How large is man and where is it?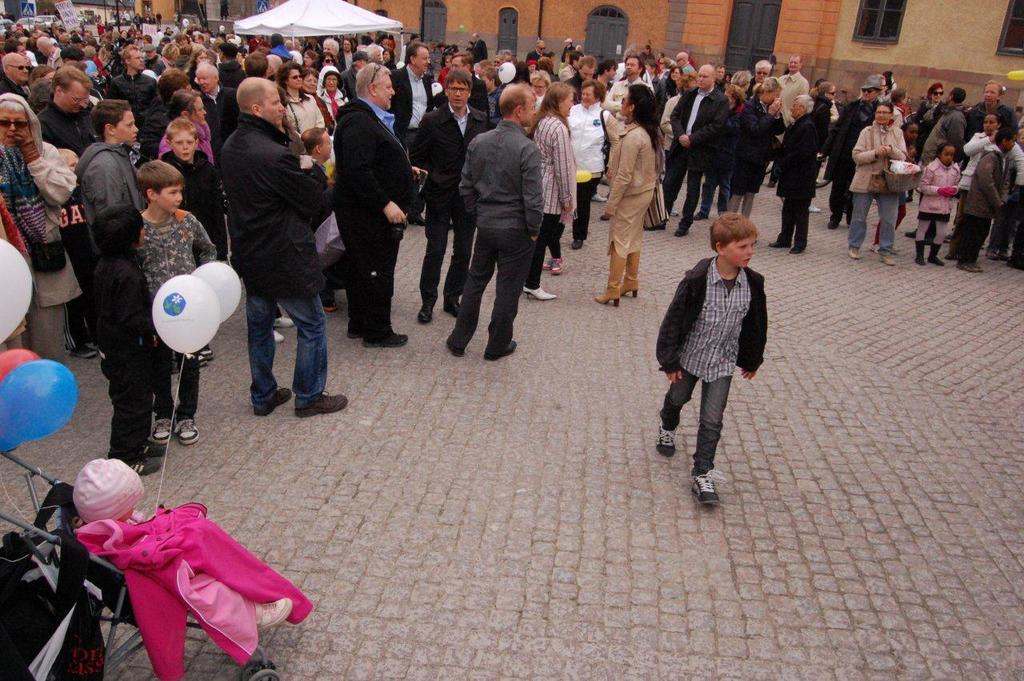
Bounding box: BBox(338, 53, 374, 103).
